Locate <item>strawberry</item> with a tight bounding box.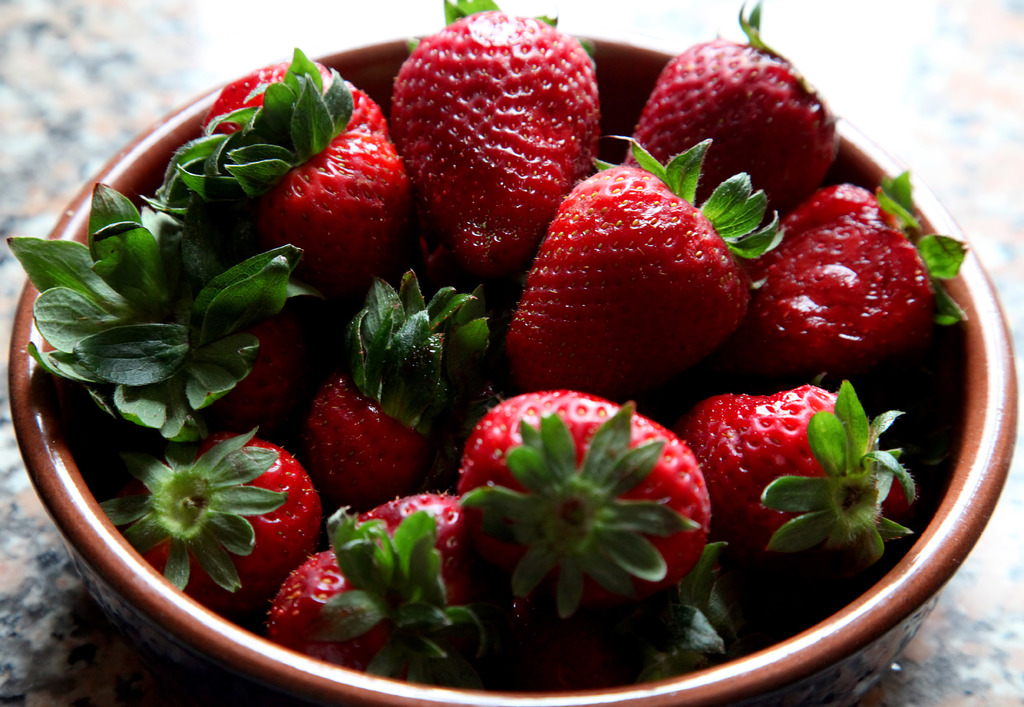
x1=380, y1=1, x2=607, y2=272.
